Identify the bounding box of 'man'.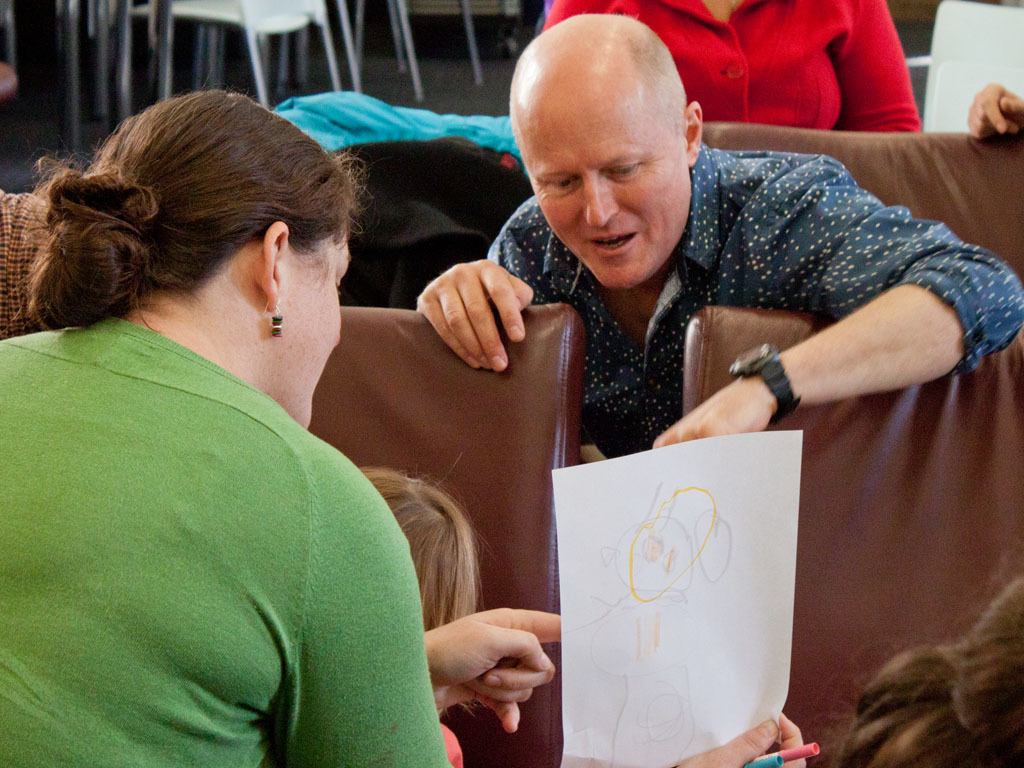
417, 19, 1016, 439.
